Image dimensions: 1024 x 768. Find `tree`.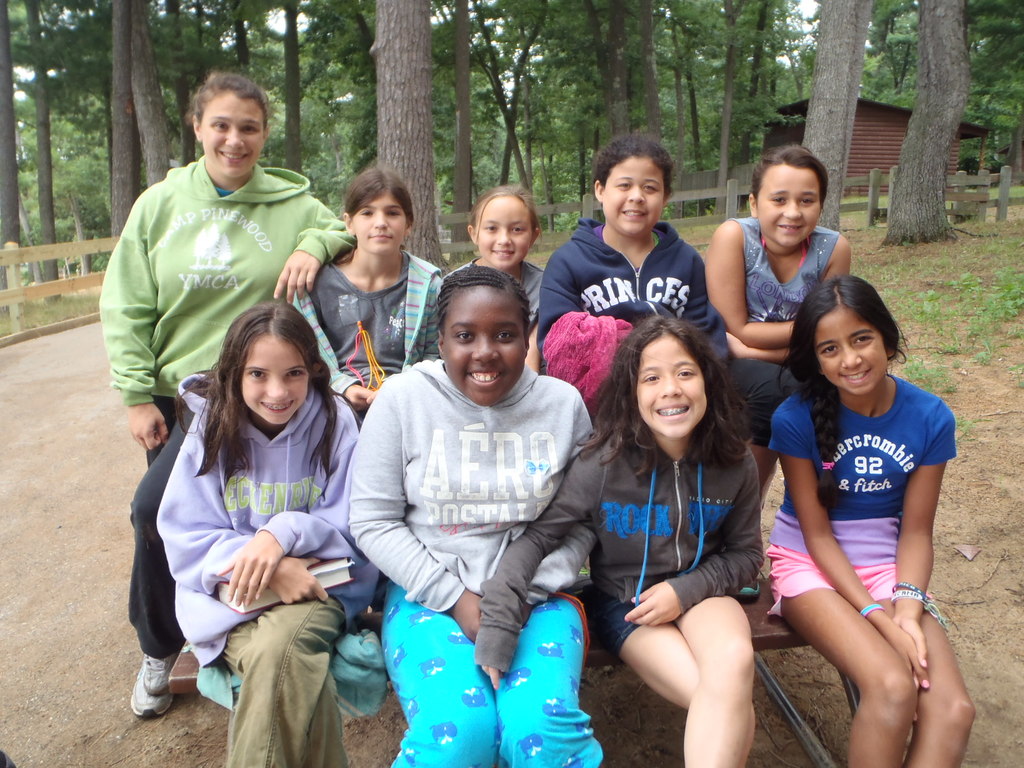
left=888, top=0, right=970, bottom=236.
